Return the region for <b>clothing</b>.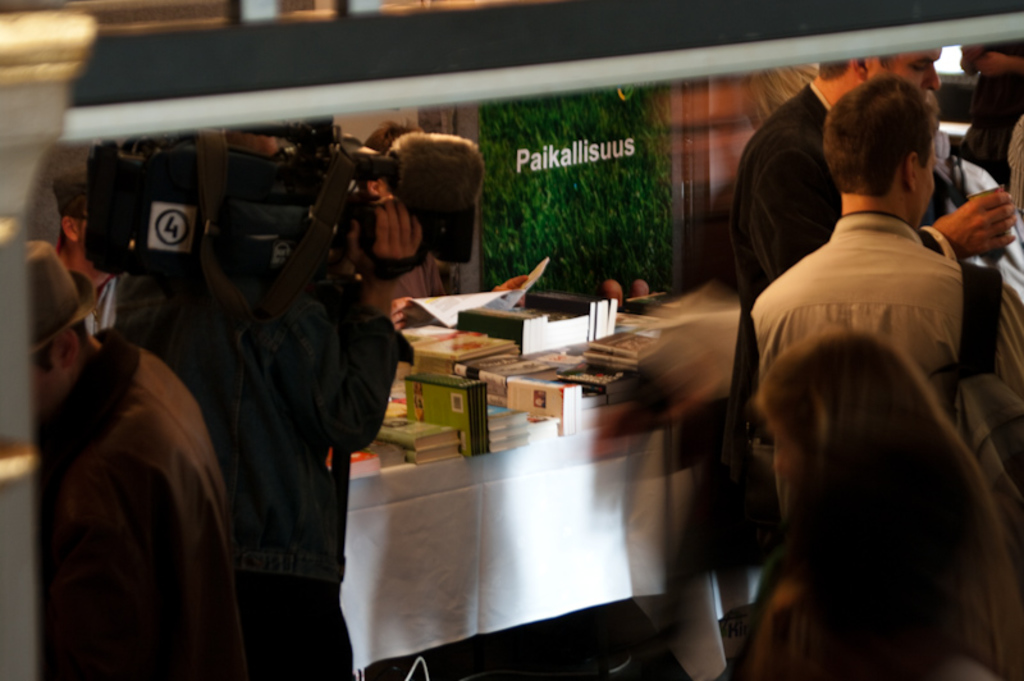
(28, 323, 243, 680).
